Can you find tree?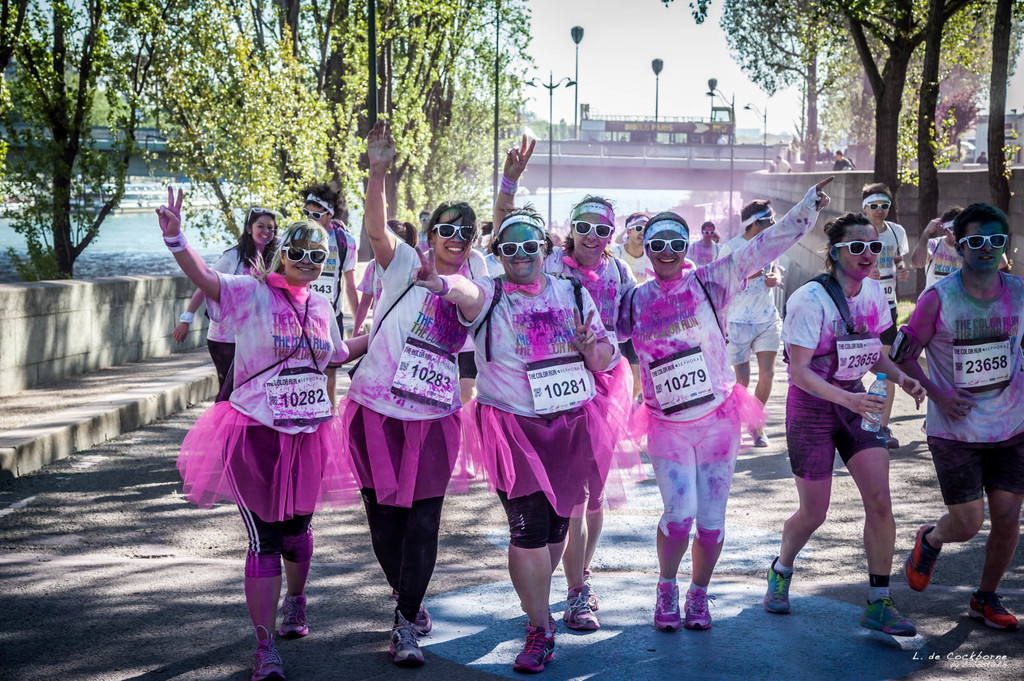
Yes, bounding box: x1=668 y1=0 x2=867 y2=220.
